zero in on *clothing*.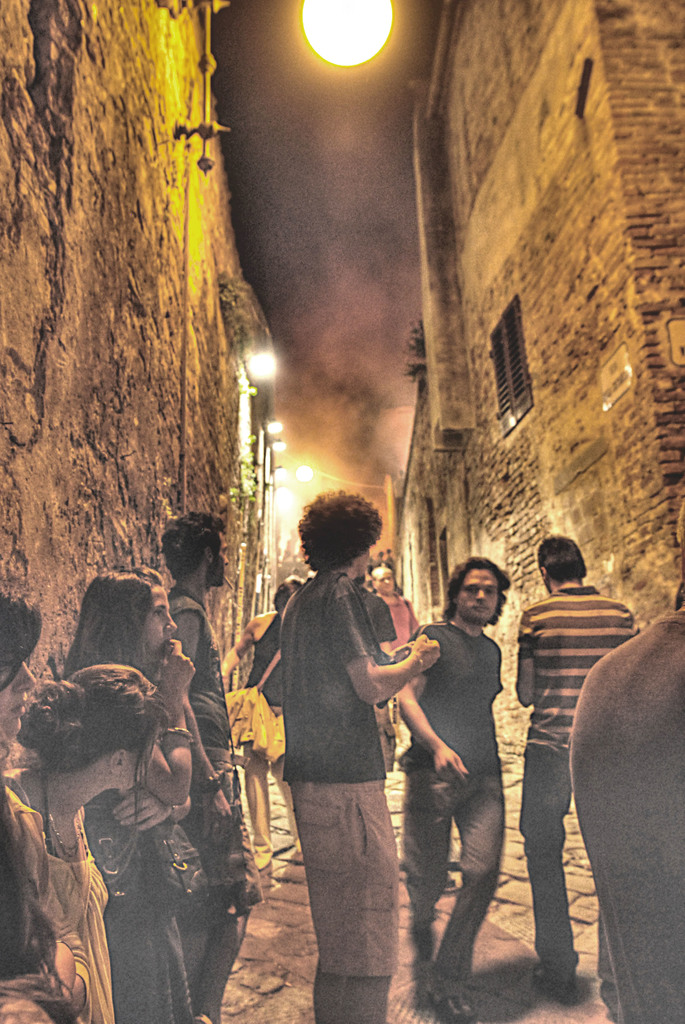
Zeroed in: Rect(401, 620, 511, 975).
